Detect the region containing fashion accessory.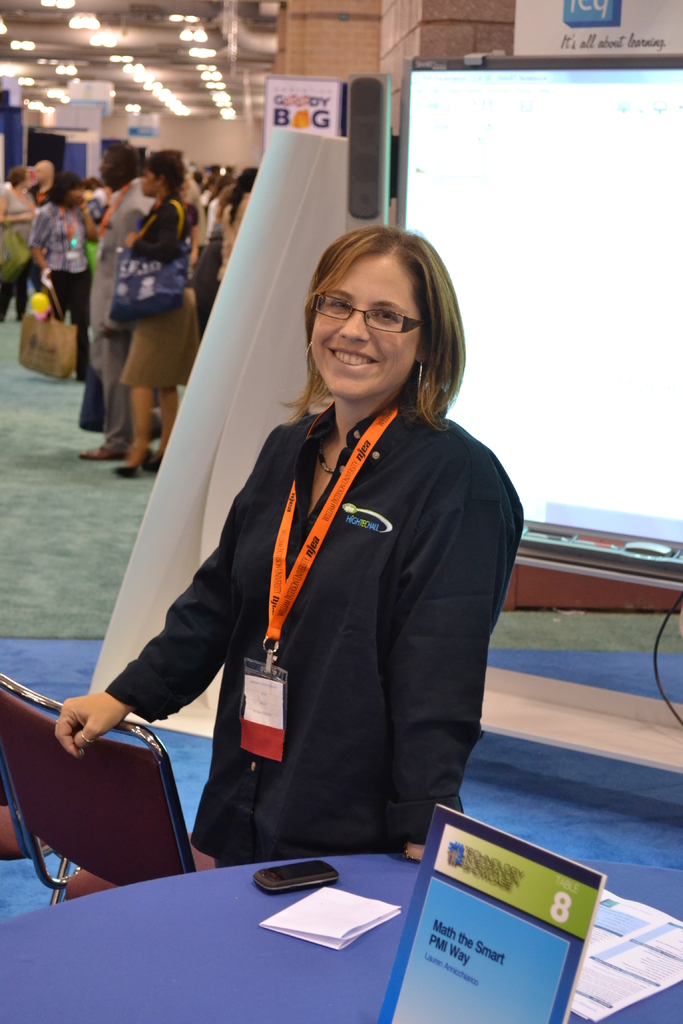
<box>143,450,161,467</box>.
